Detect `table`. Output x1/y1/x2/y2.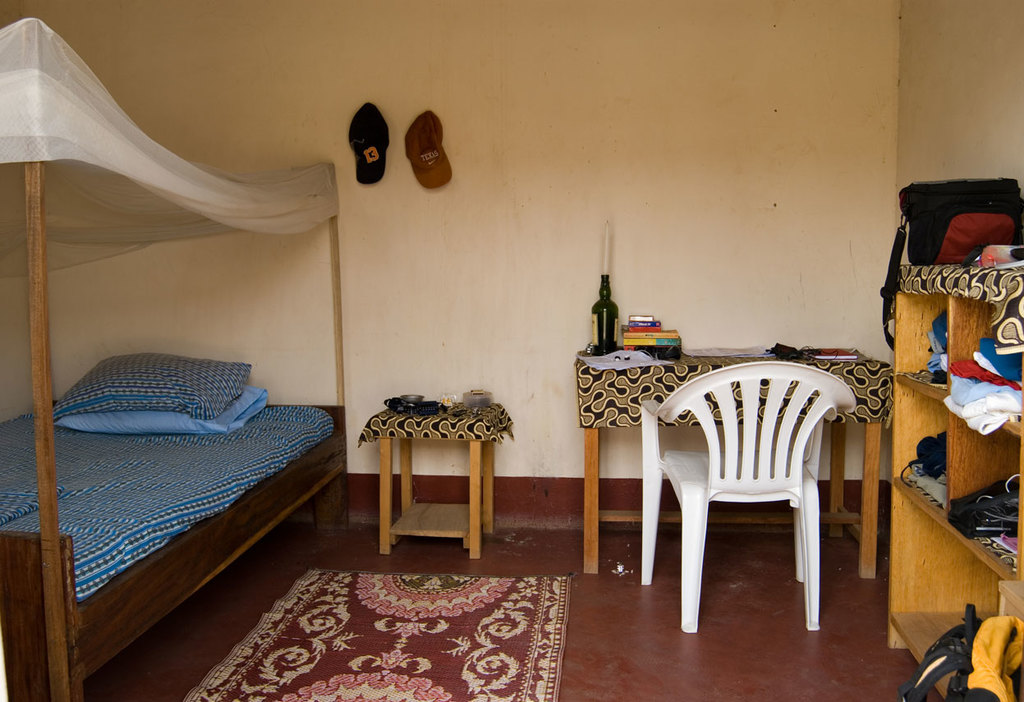
575/350/895/577.
